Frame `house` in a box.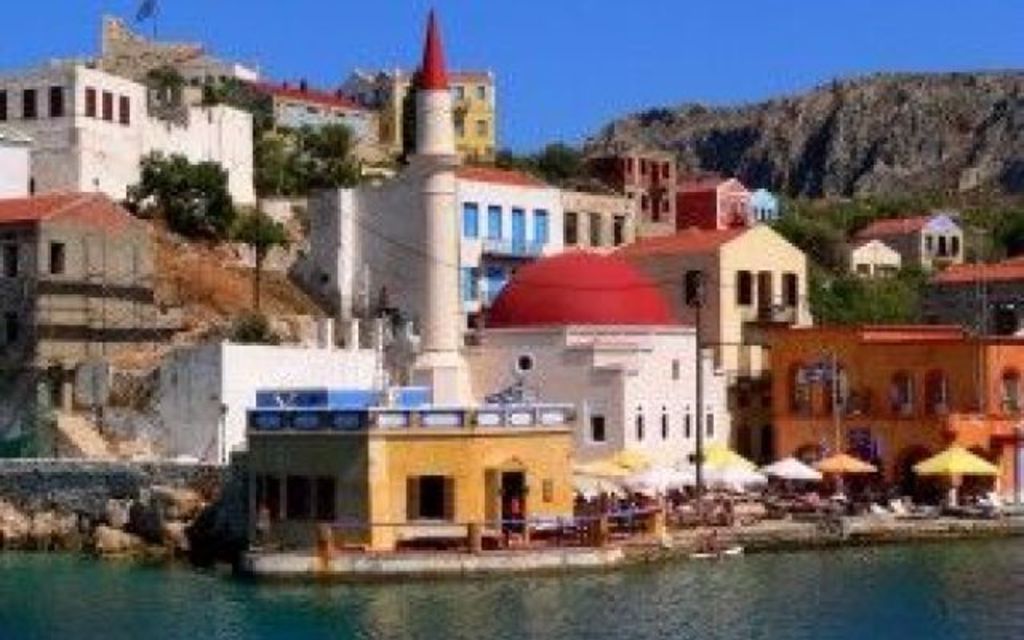
[left=829, top=237, right=909, bottom=307].
